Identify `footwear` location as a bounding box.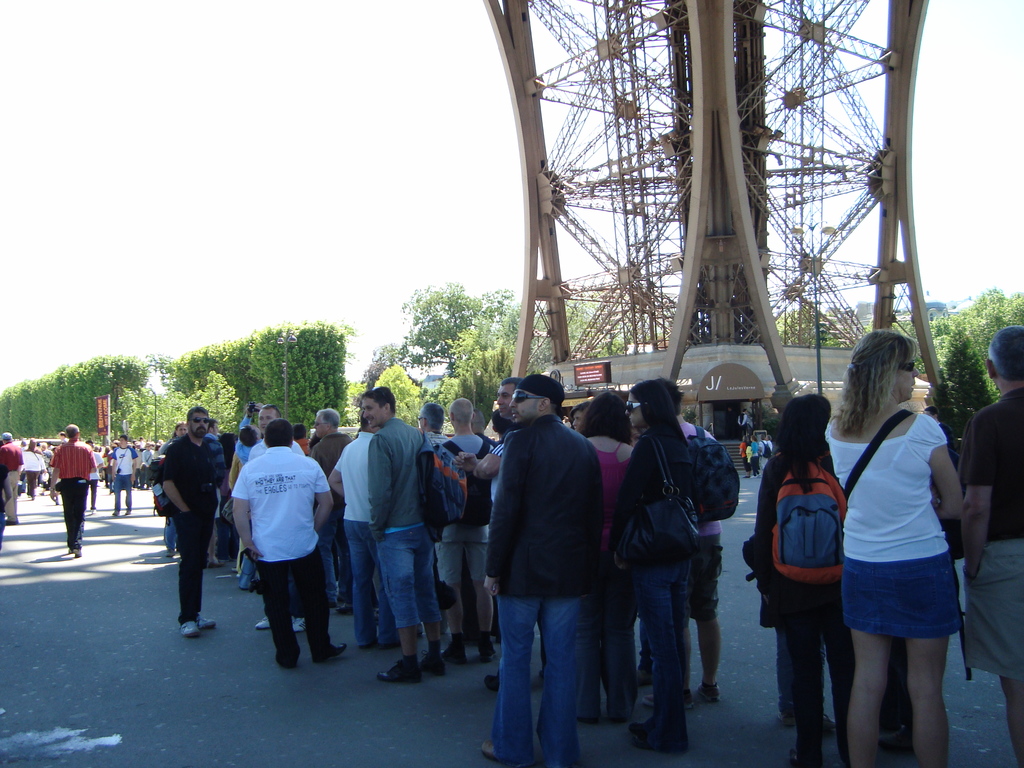
{"x1": 481, "y1": 739, "x2": 498, "y2": 757}.
